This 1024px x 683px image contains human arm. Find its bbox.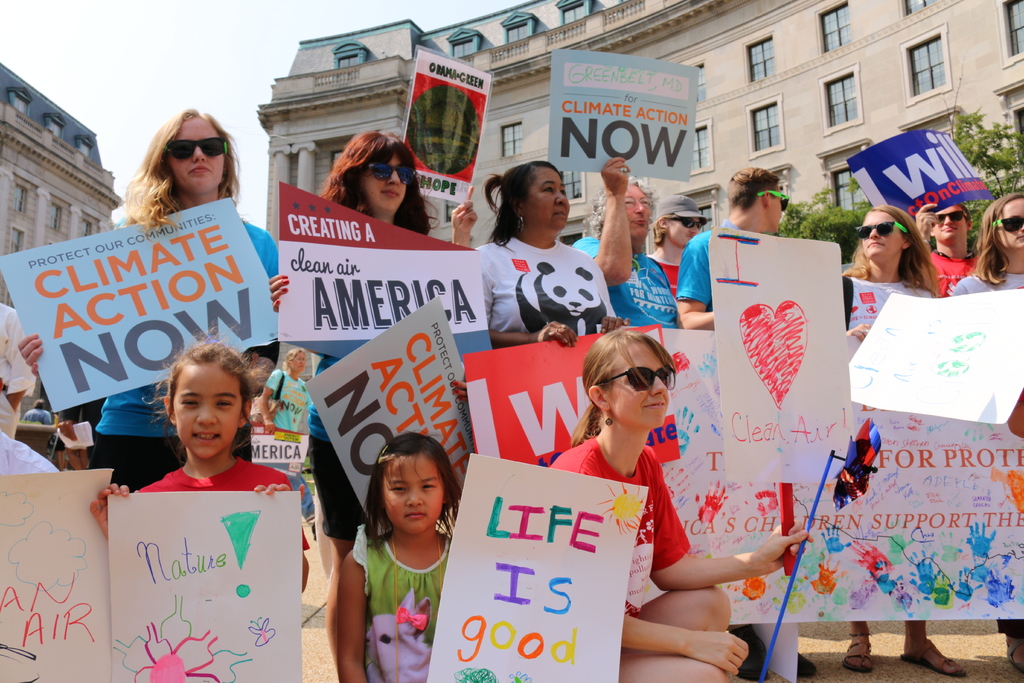
(843,270,883,347).
